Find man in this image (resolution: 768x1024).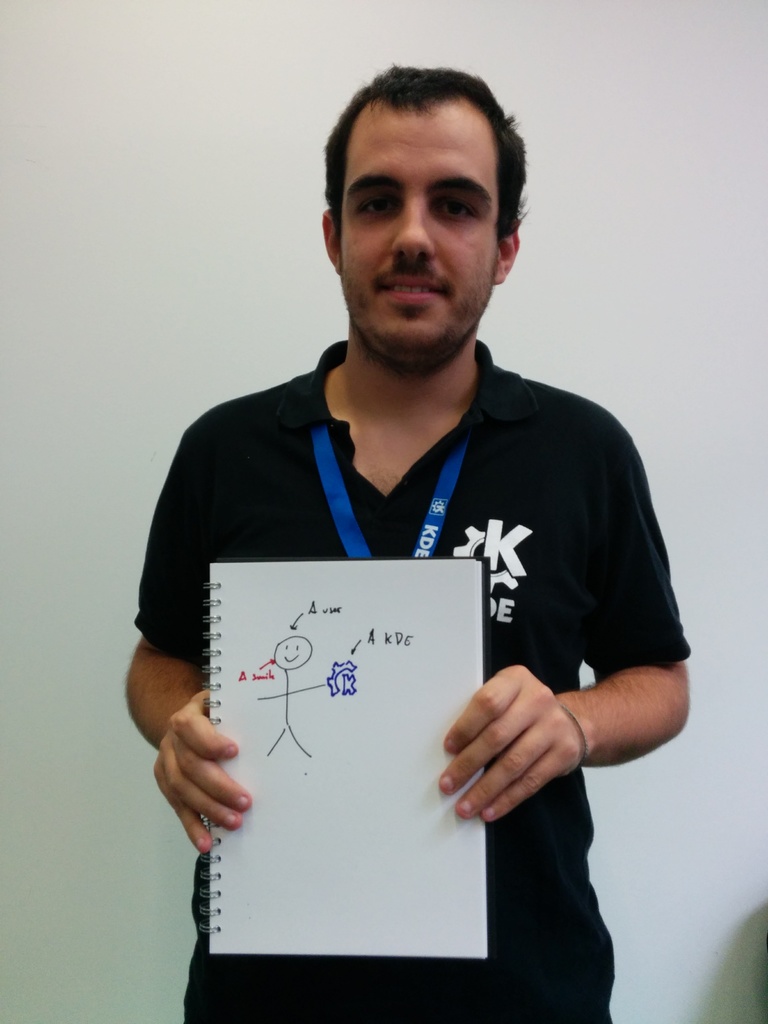
[x1=132, y1=65, x2=694, y2=988].
